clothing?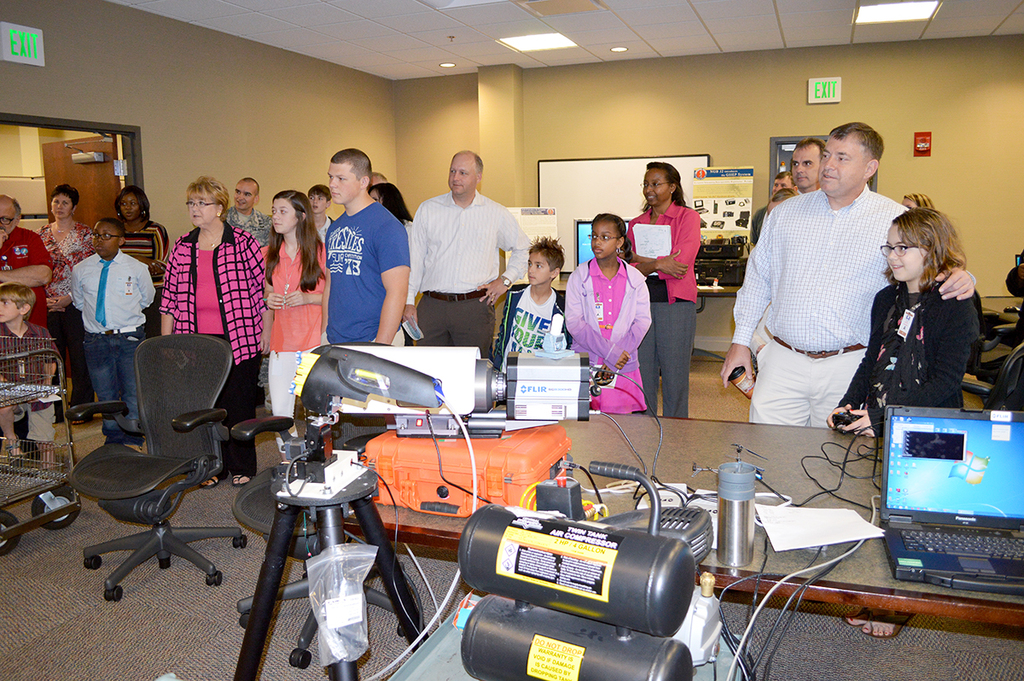
box=[264, 237, 328, 457]
